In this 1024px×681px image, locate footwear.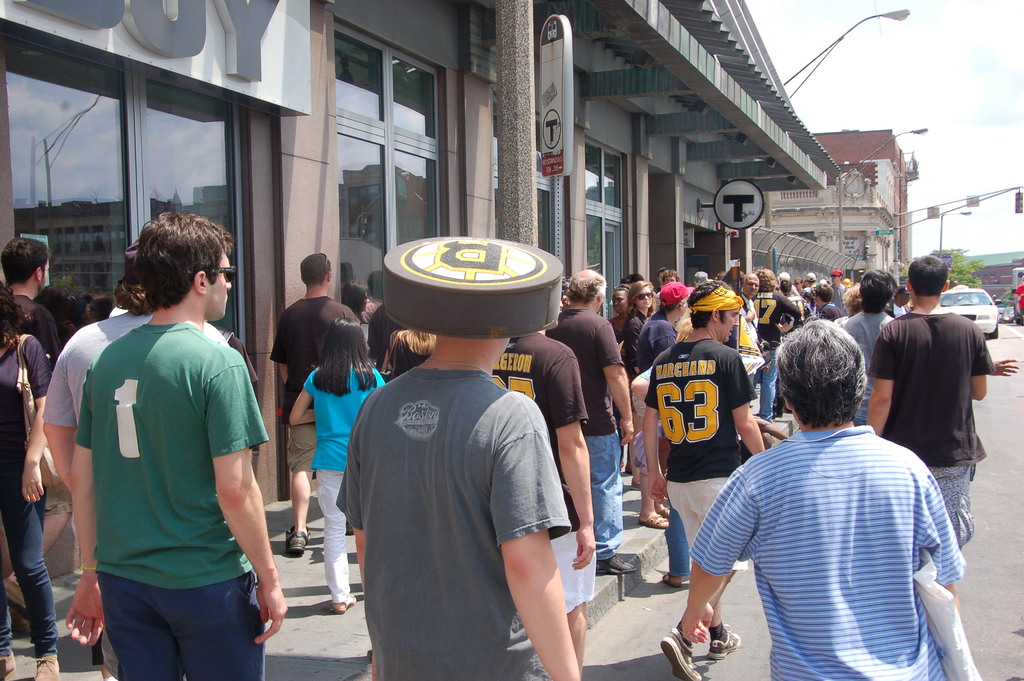
Bounding box: 640 507 671 528.
